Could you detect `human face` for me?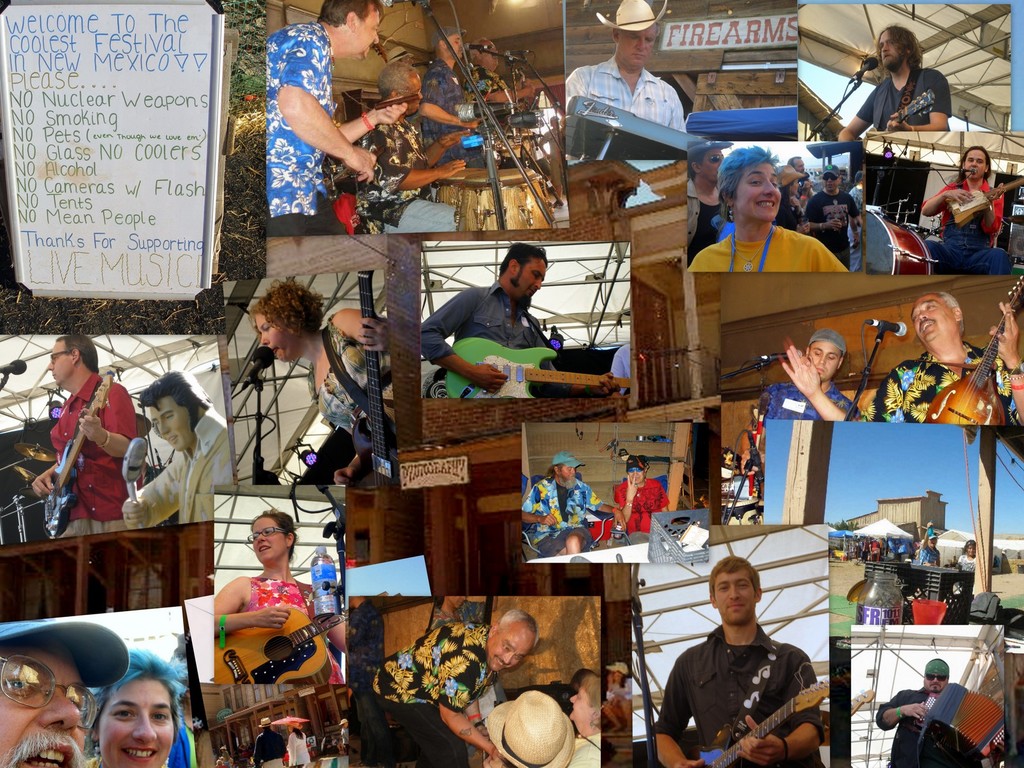
Detection result: [967, 544, 978, 559].
